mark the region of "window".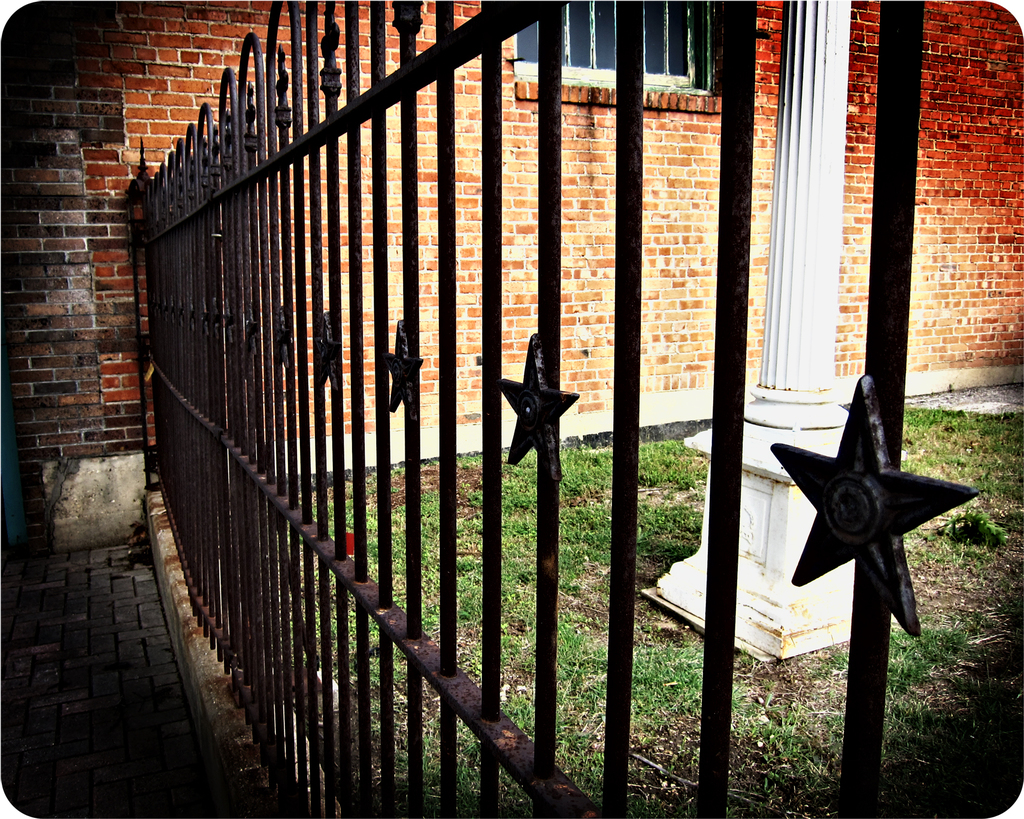
Region: <bbox>502, 0, 708, 88</bbox>.
